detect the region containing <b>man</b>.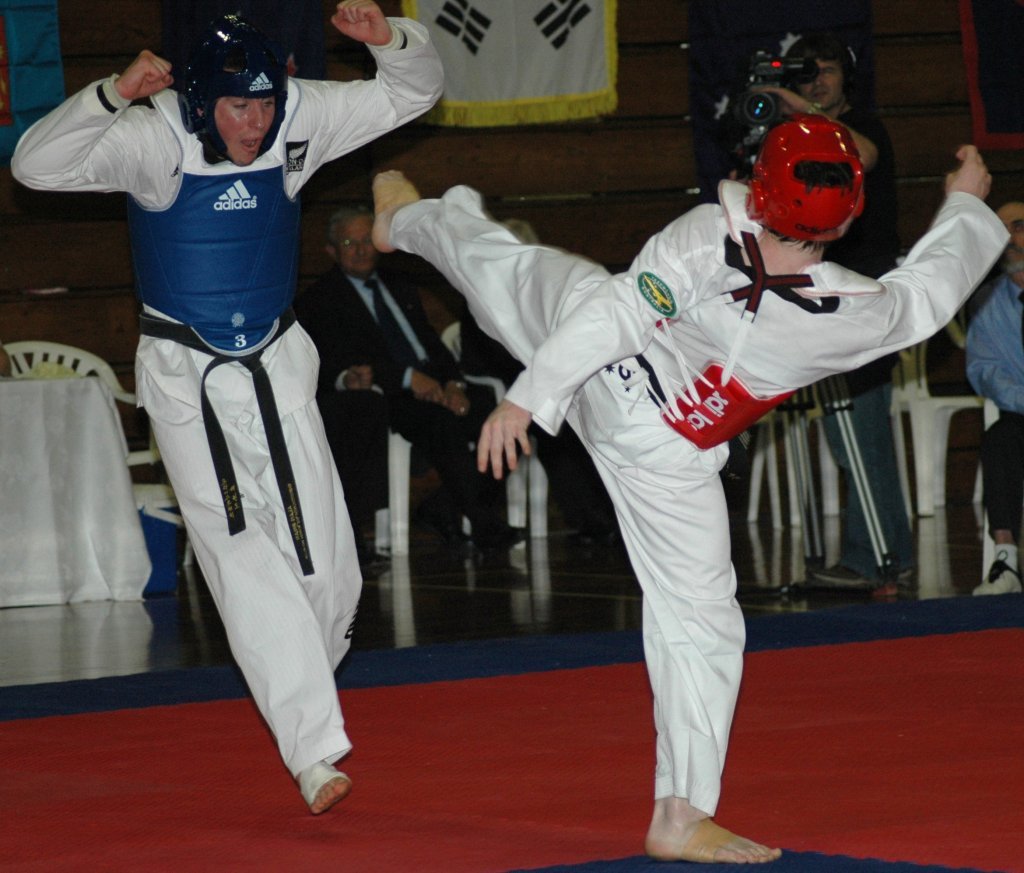
box=[957, 157, 1023, 611].
